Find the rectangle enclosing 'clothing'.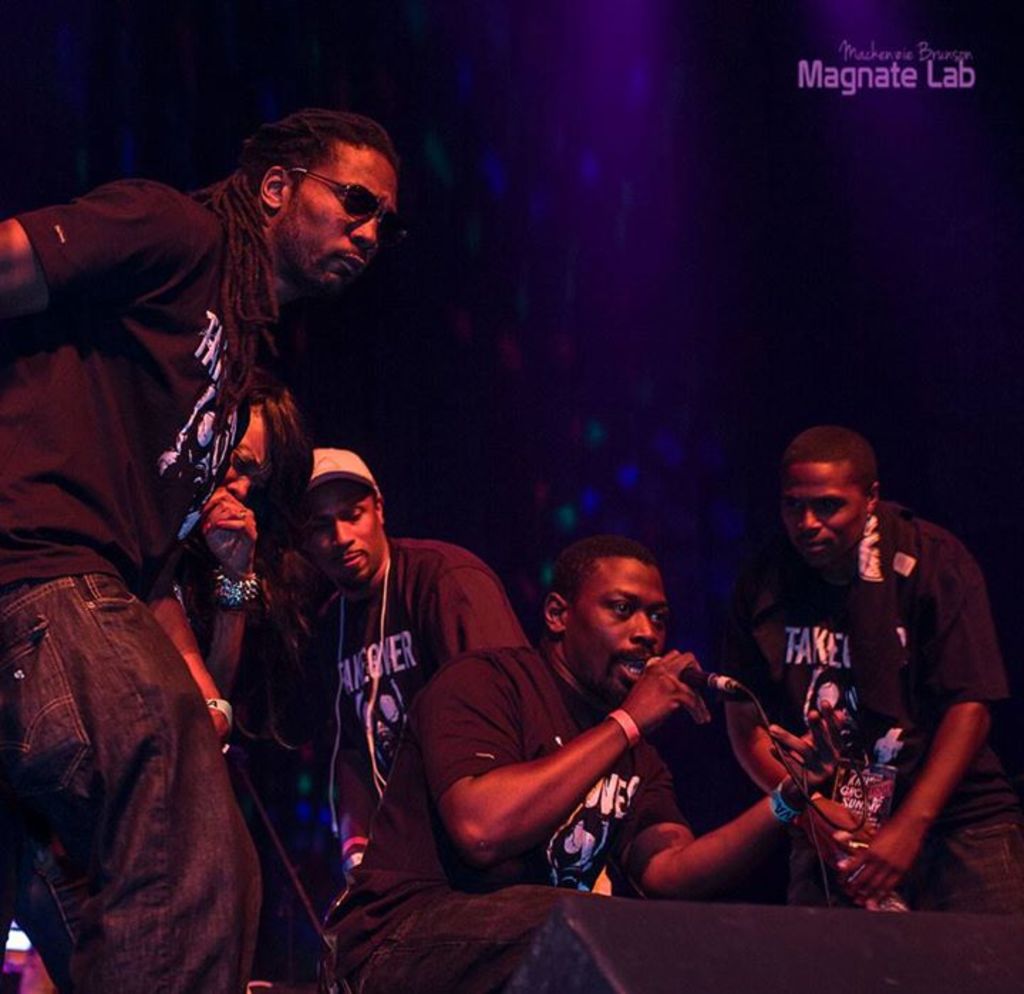
(754,479,988,912).
